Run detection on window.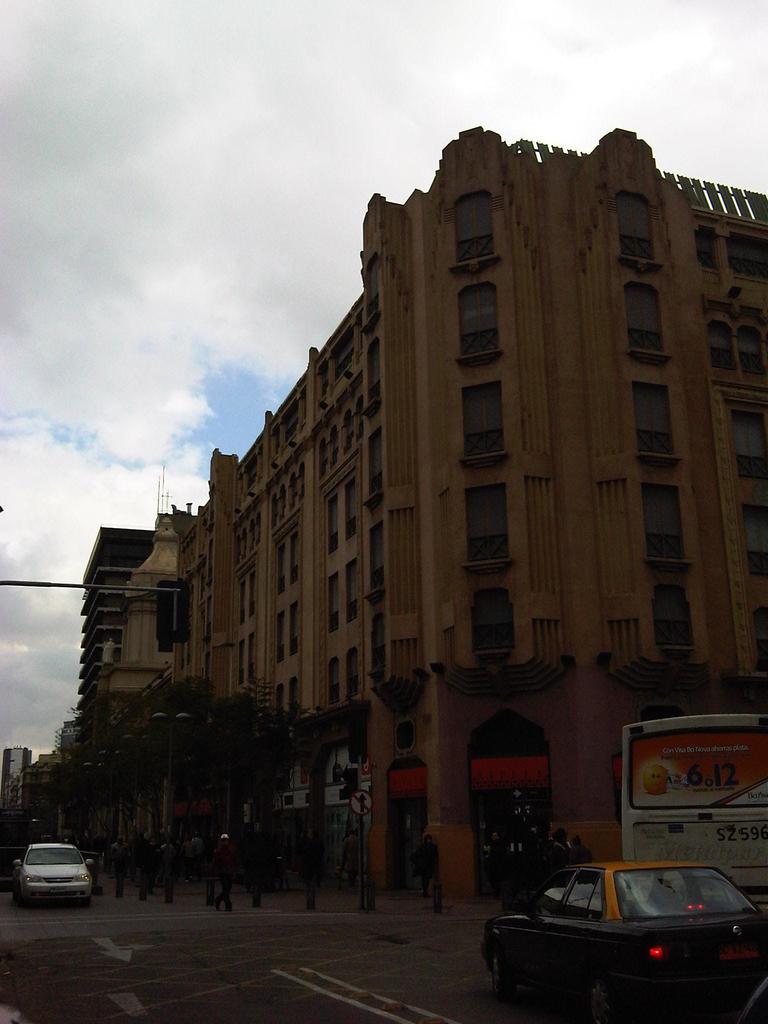
Result: locate(236, 450, 271, 497).
